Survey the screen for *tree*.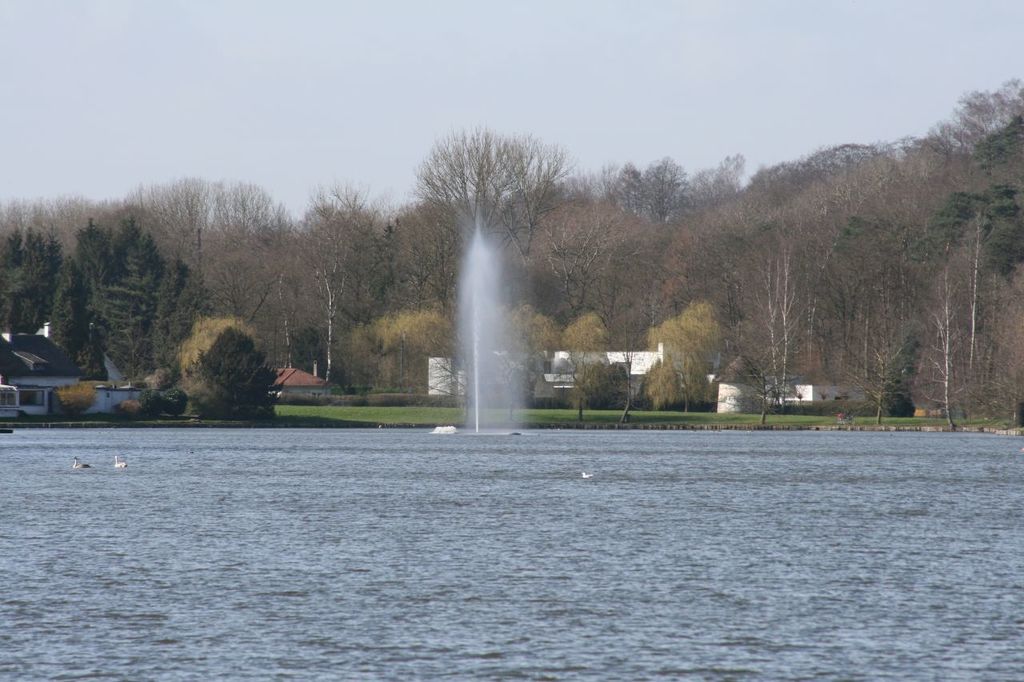
Survey found: bbox(298, 170, 400, 388).
